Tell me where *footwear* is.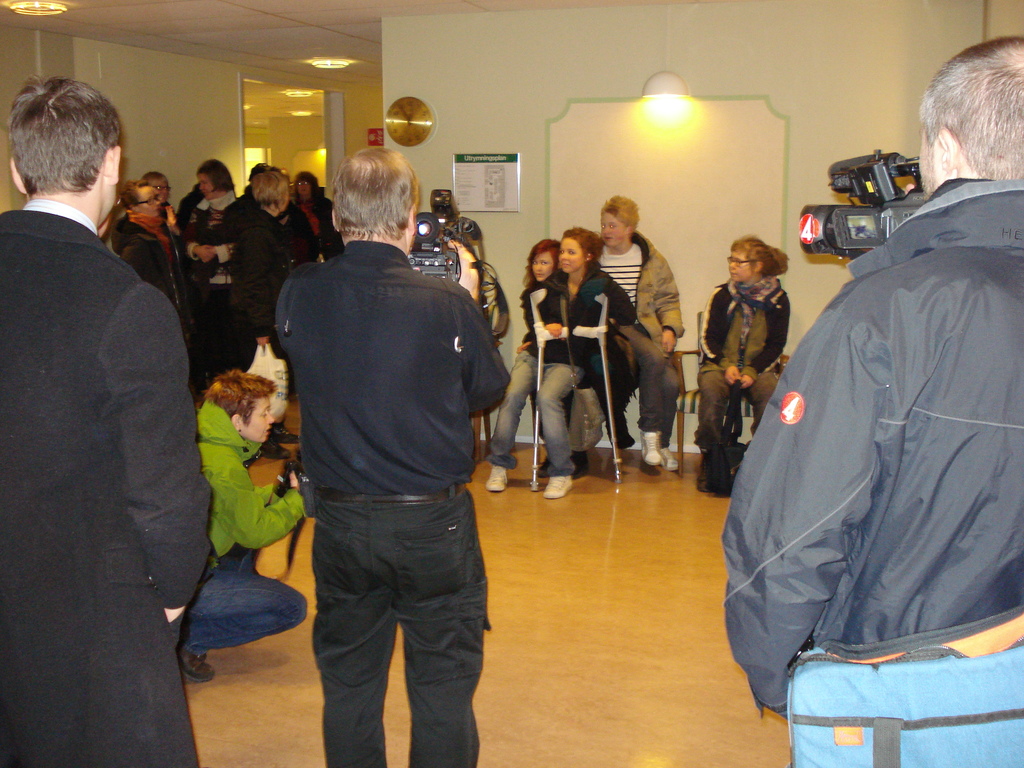
*footwear* is at bbox(535, 441, 586, 479).
